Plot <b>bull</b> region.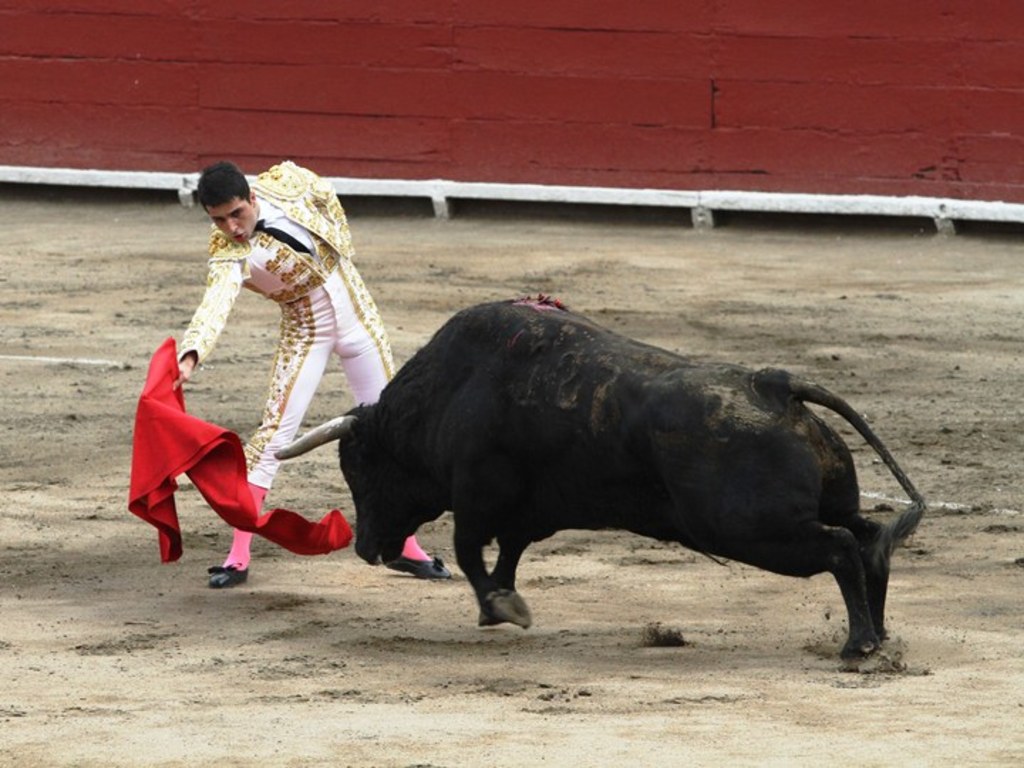
Plotted at detection(270, 292, 922, 674).
